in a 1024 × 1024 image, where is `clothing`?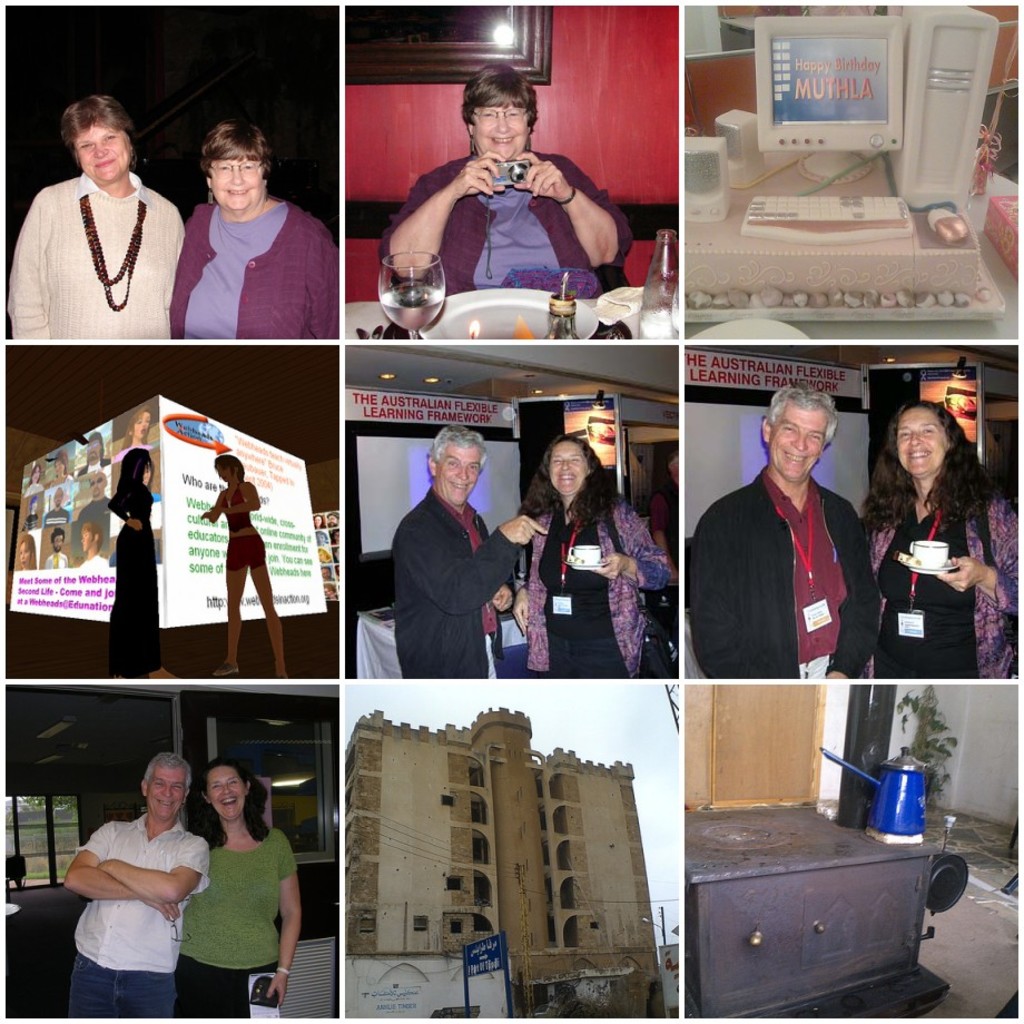
<region>42, 505, 69, 528</region>.
